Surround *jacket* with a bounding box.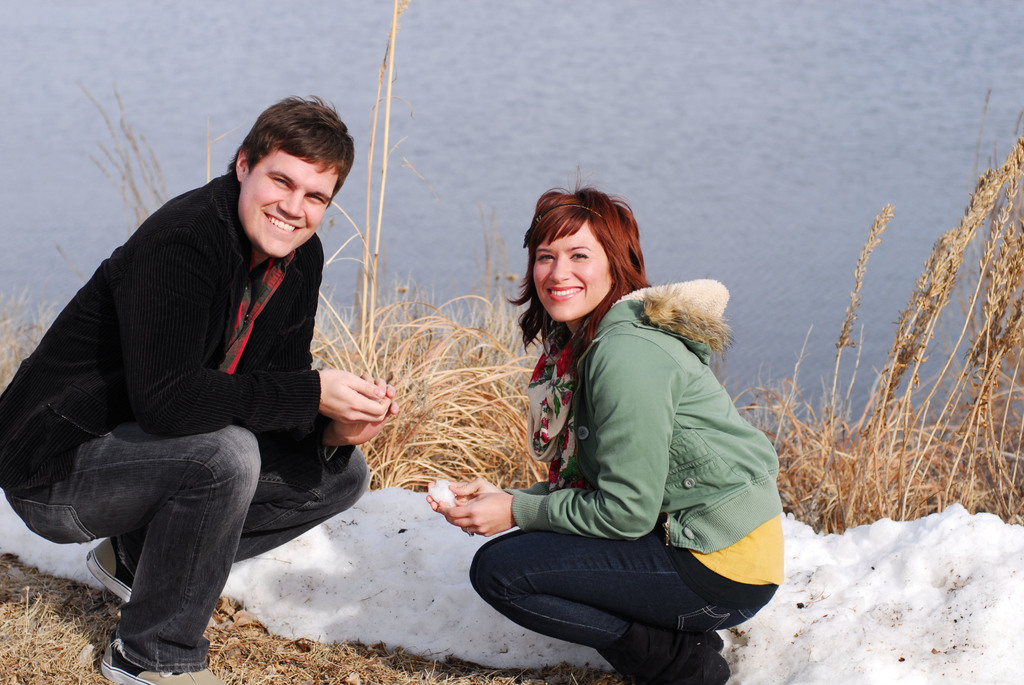
(506,281,786,553).
